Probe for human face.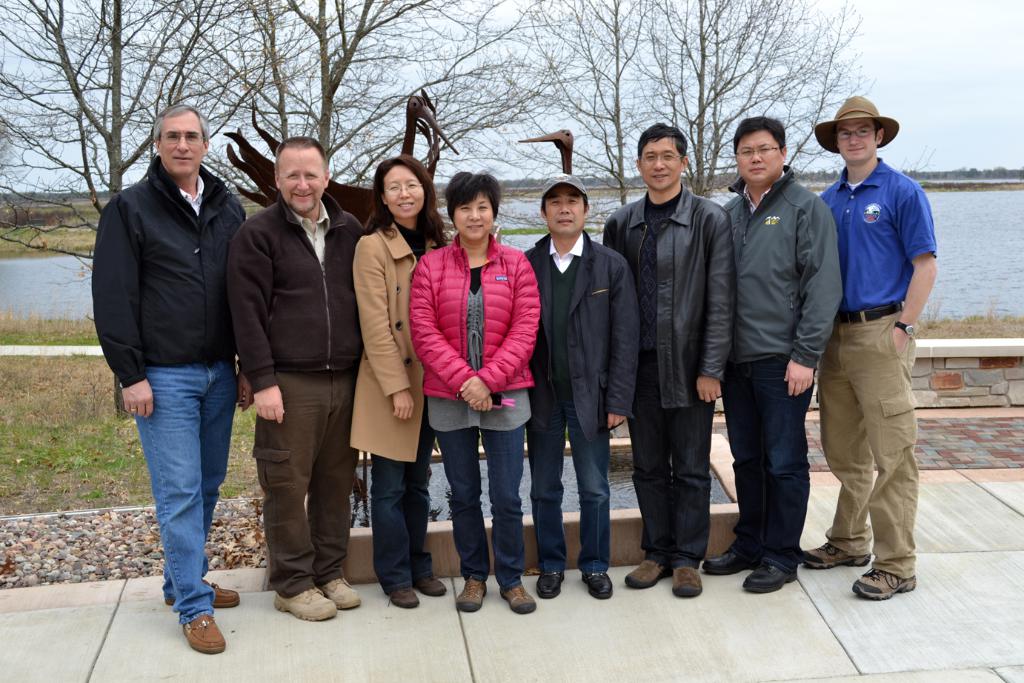
Probe result: left=542, top=184, right=586, bottom=237.
